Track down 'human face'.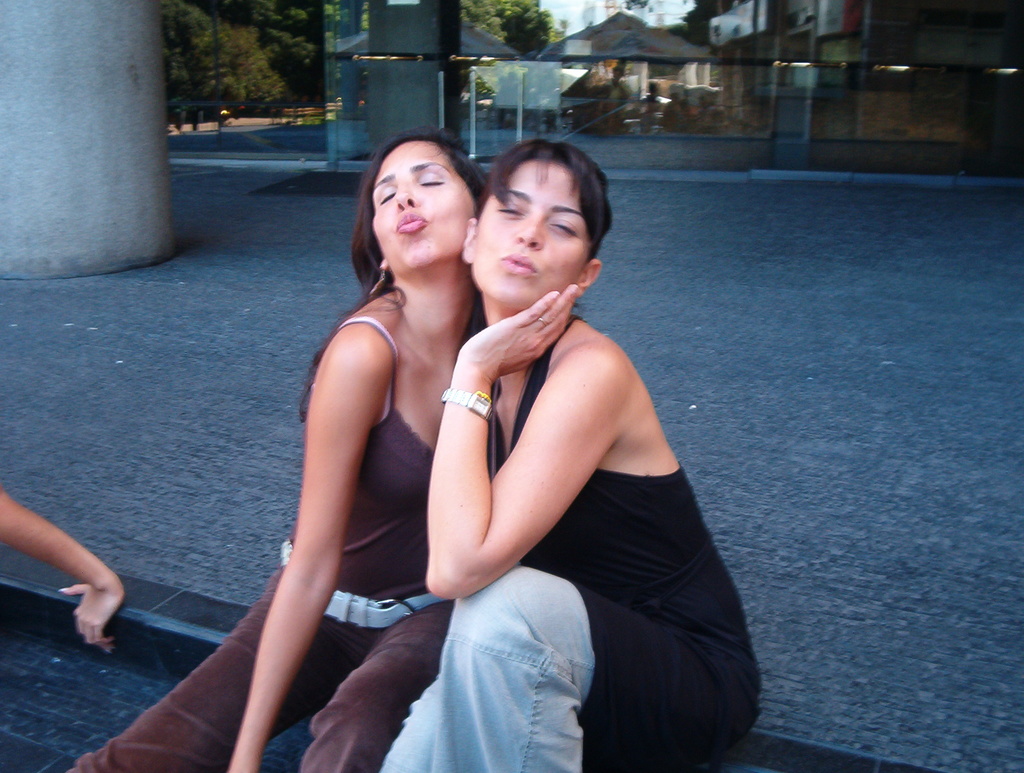
Tracked to select_region(472, 163, 594, 307).
